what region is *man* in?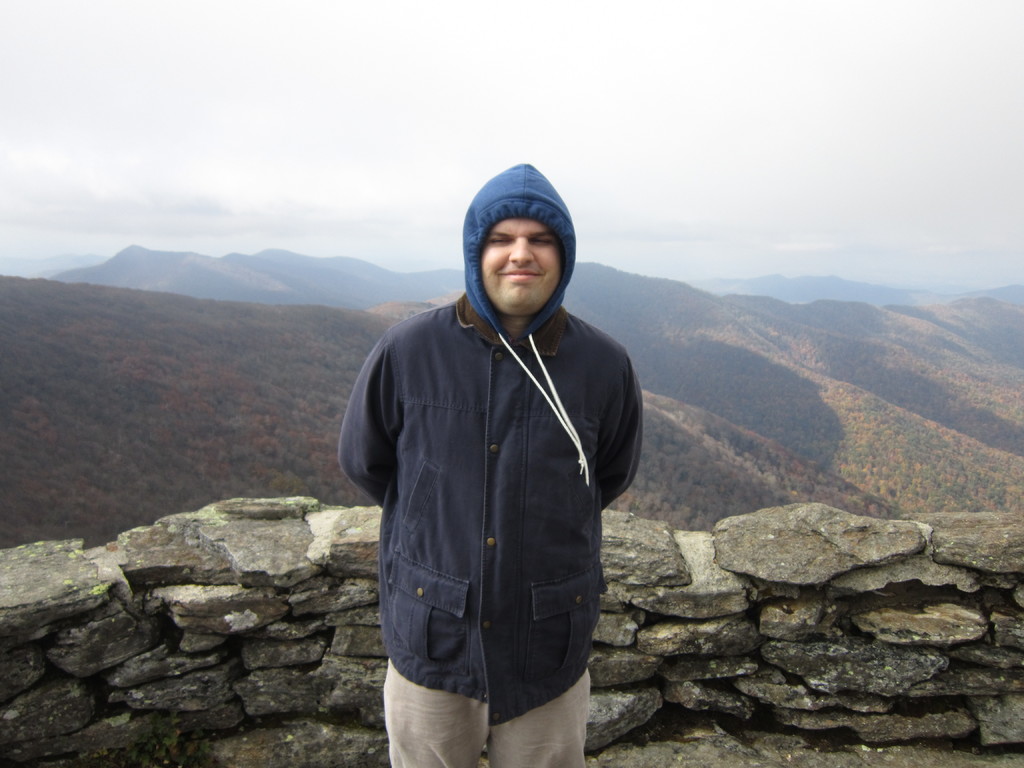
{"x1": 337, "y1": 136, "x2": 653, "y2": 765}.
